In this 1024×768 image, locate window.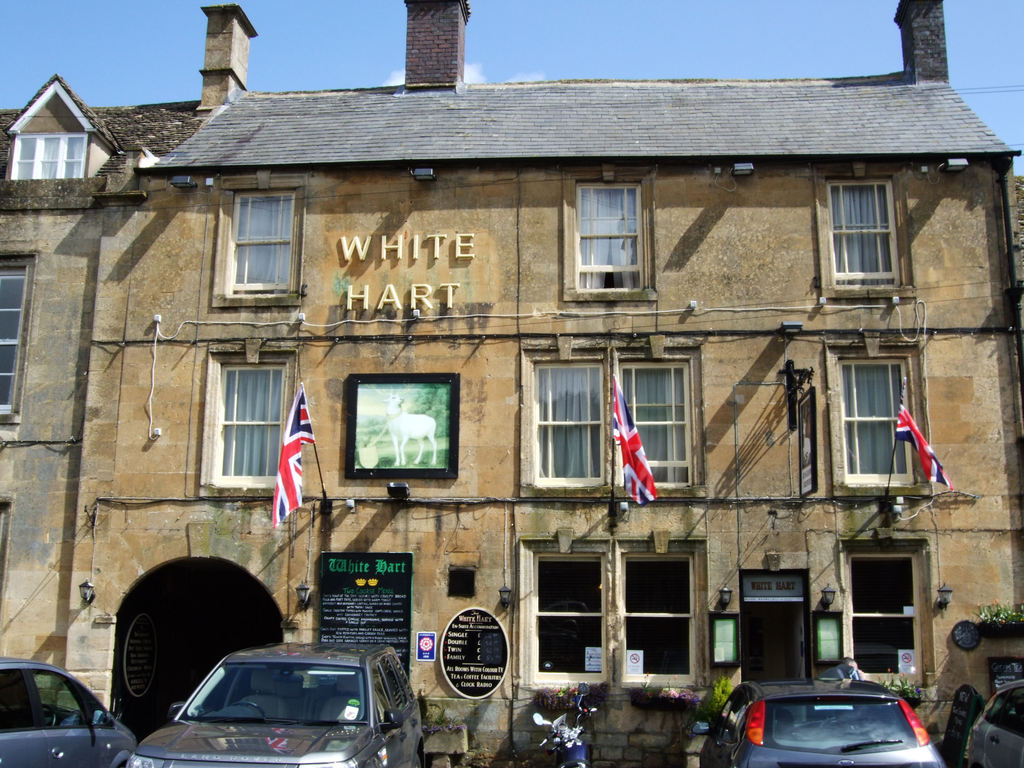
Bounding box: 622, 551, 695, 687.
